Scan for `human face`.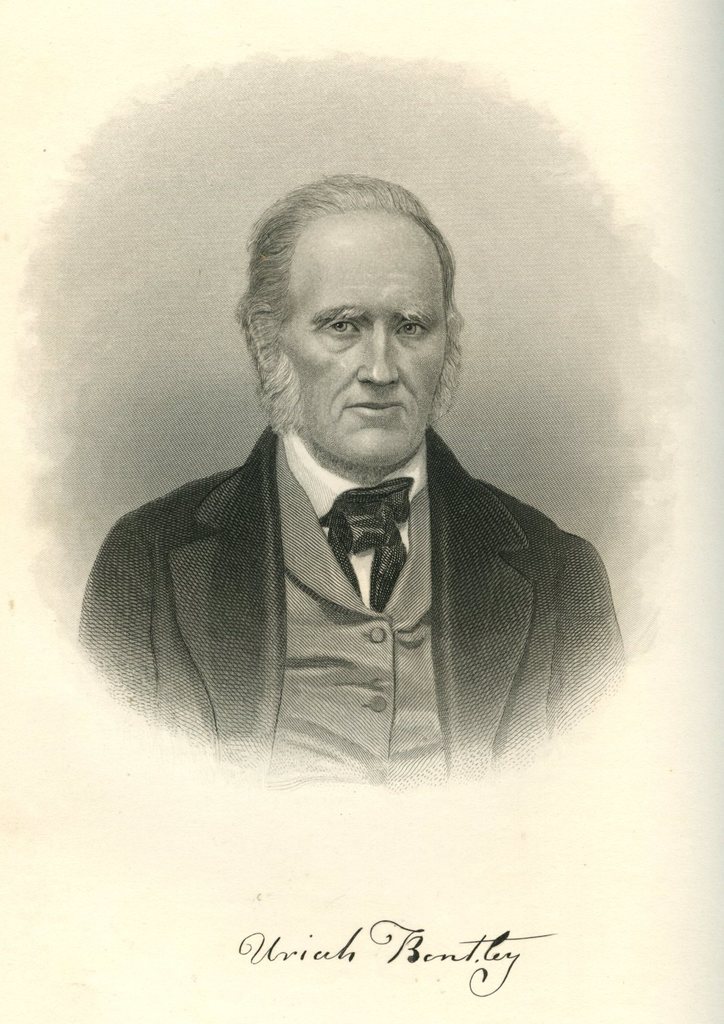
Scan result: (284,197,444,468).
